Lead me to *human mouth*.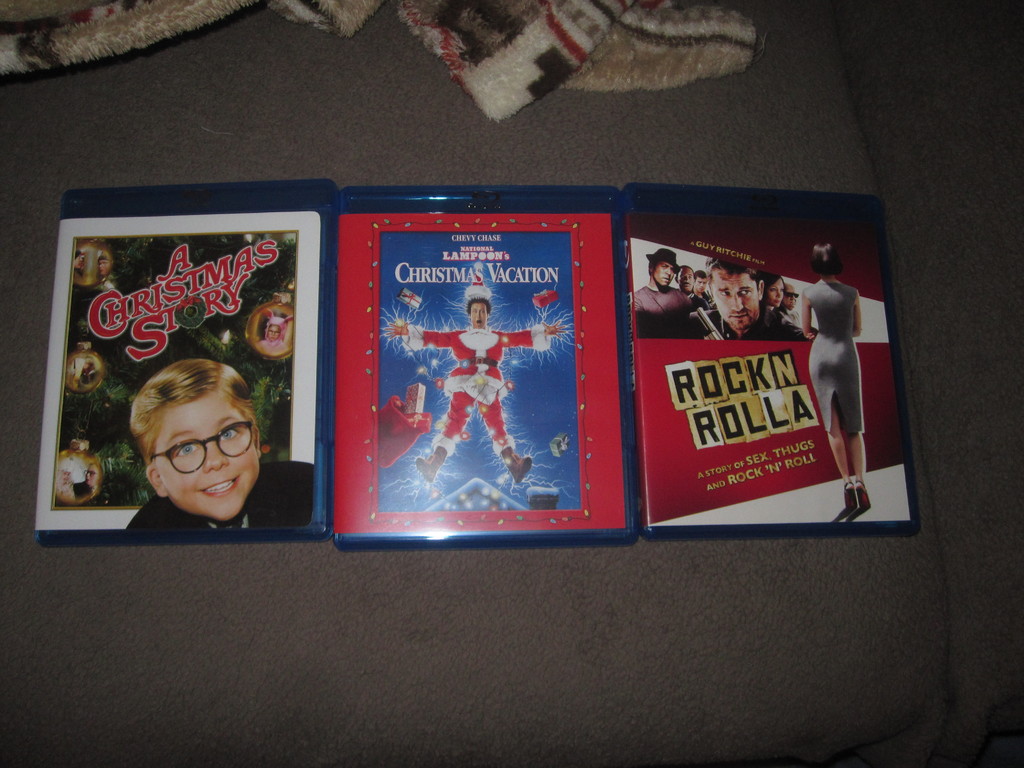
Lead to [788,299,798,305].
